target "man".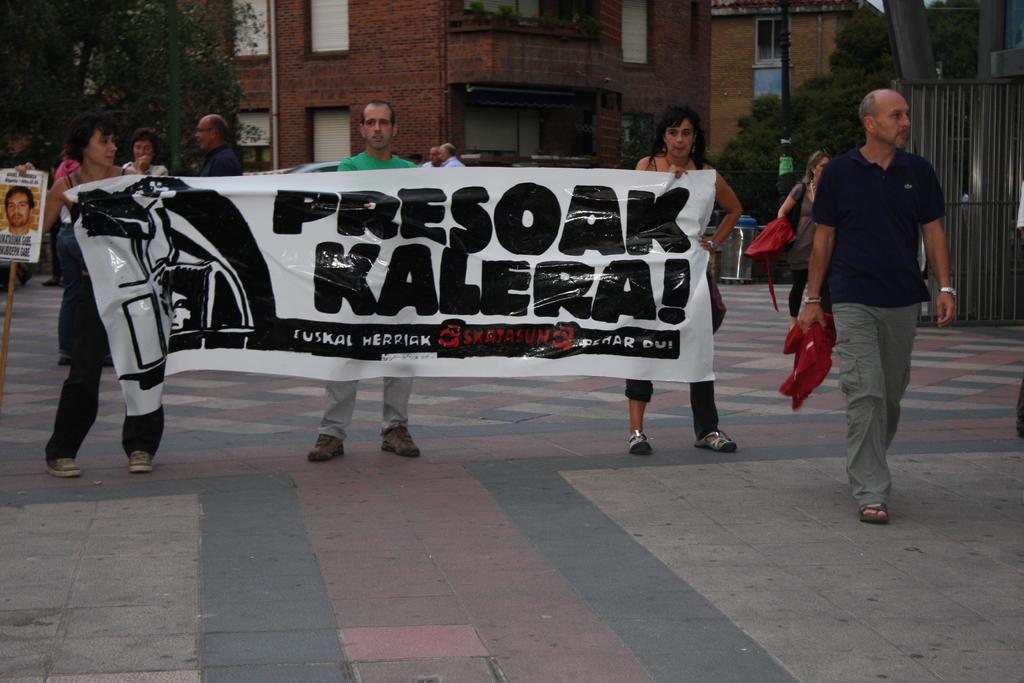
Target region: box(799, 80, 954, 527).
